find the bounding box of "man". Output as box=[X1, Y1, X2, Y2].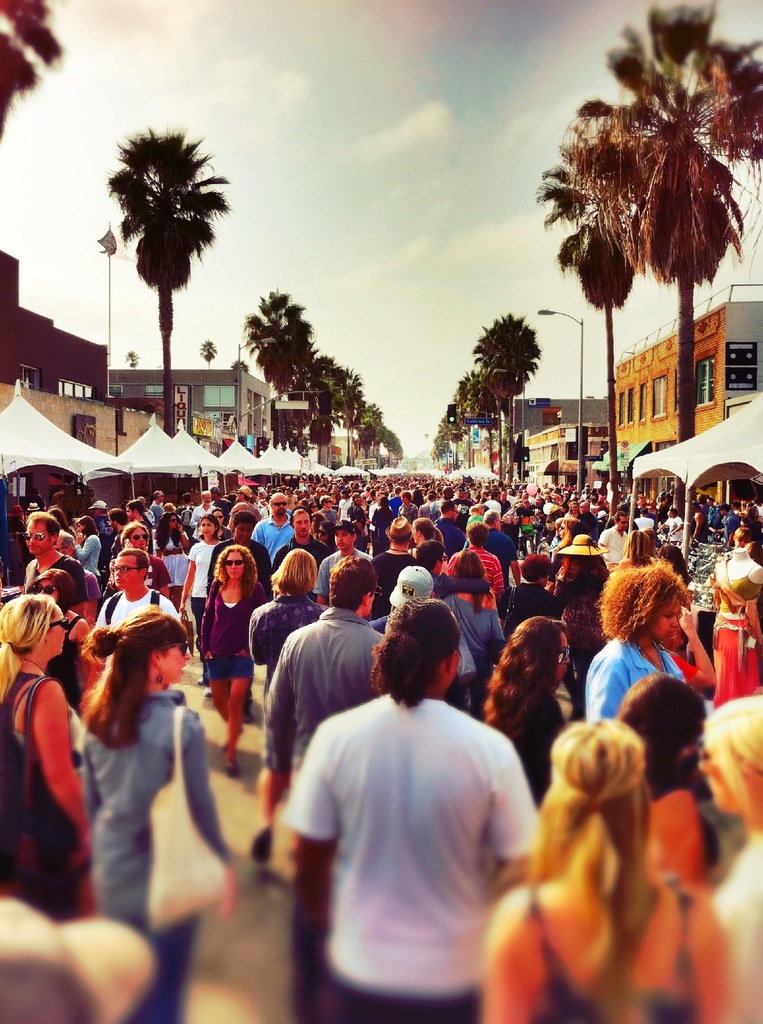
box=[147, 487, 169, 524].
